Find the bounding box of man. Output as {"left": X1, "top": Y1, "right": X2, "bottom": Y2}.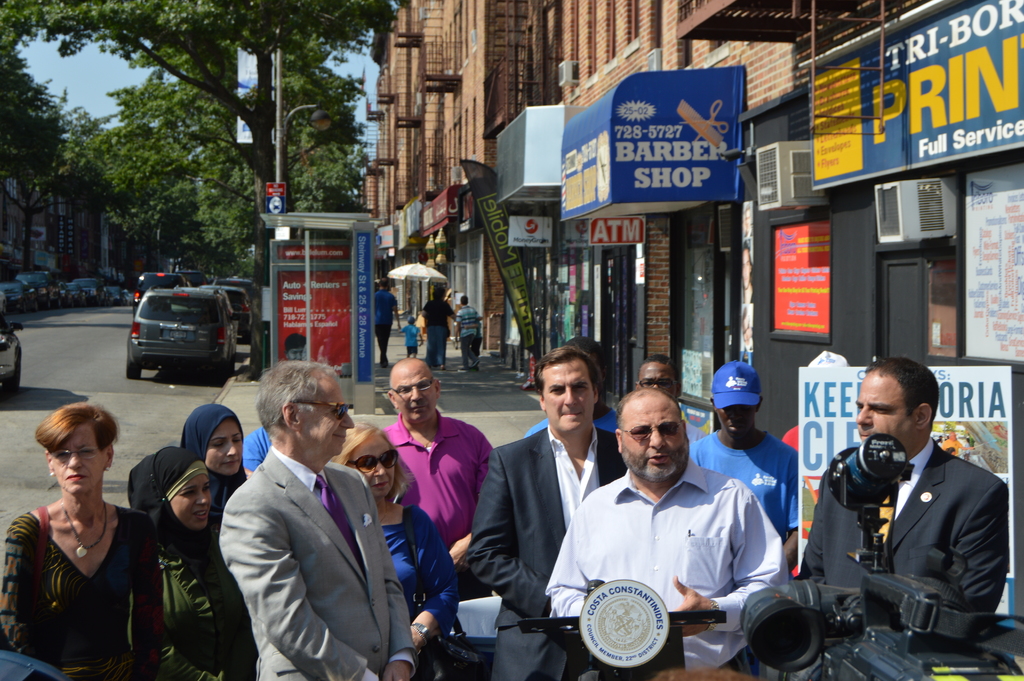
{"left": 635, "top": 353, "right": 681, "bottom": 403}.
